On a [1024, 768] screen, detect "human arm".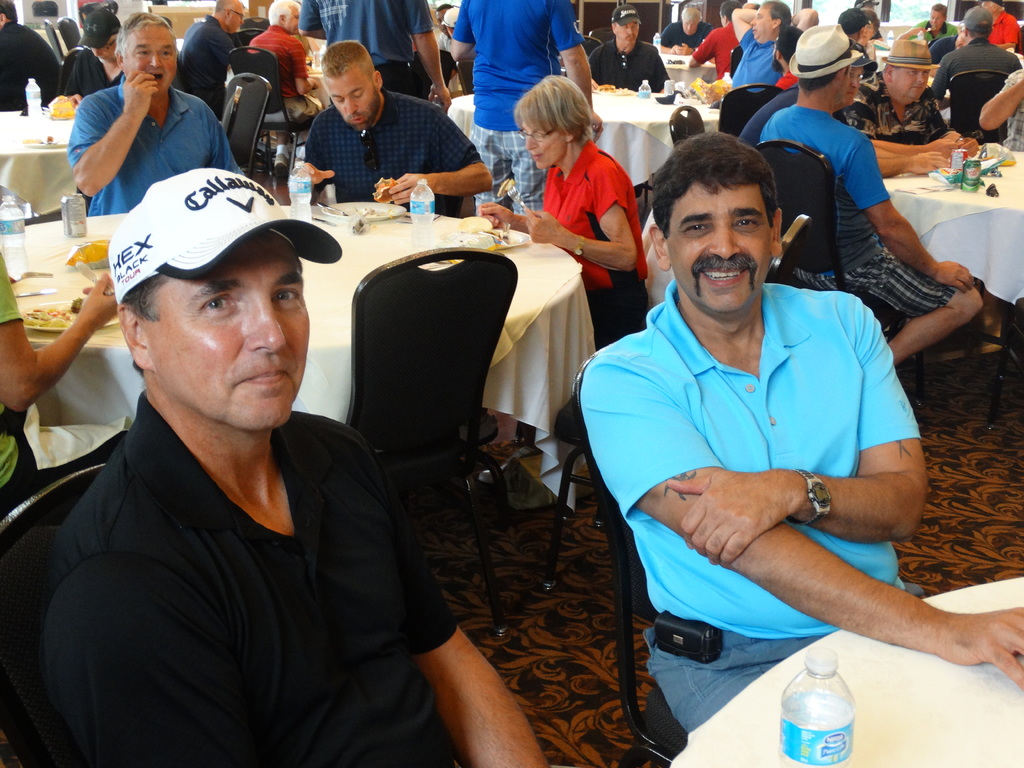
rect(929, 43, 952, 109).
